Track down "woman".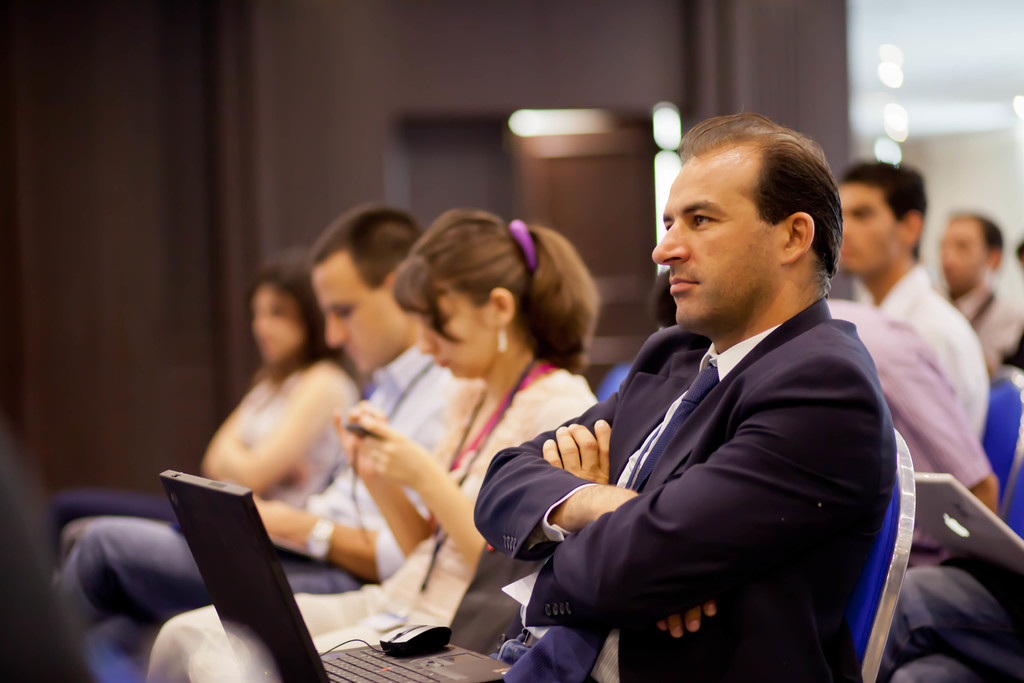
Tracked to (152,202,600,682).
